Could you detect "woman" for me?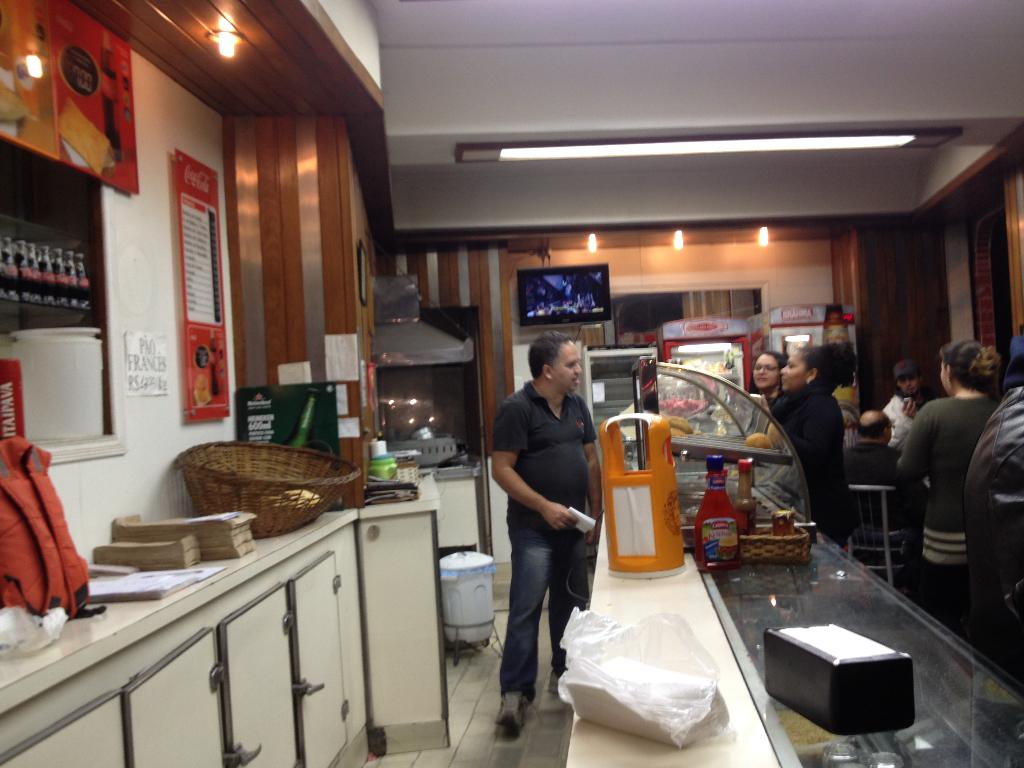
Detection result: <region>746, 348, 791, 403</region>.
